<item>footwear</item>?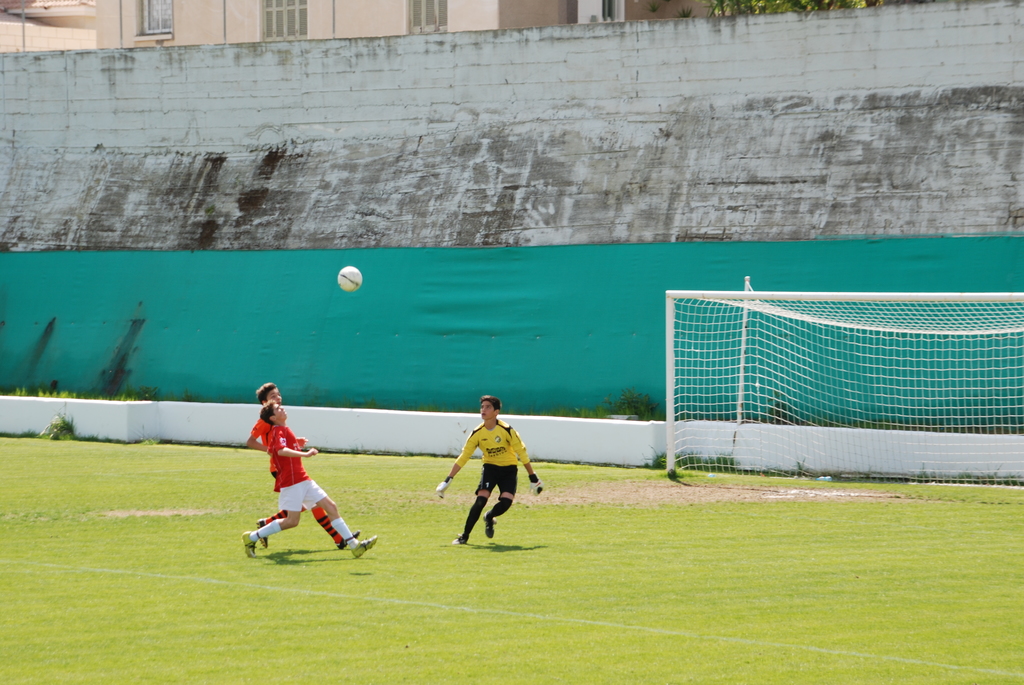
337,528,358,549
